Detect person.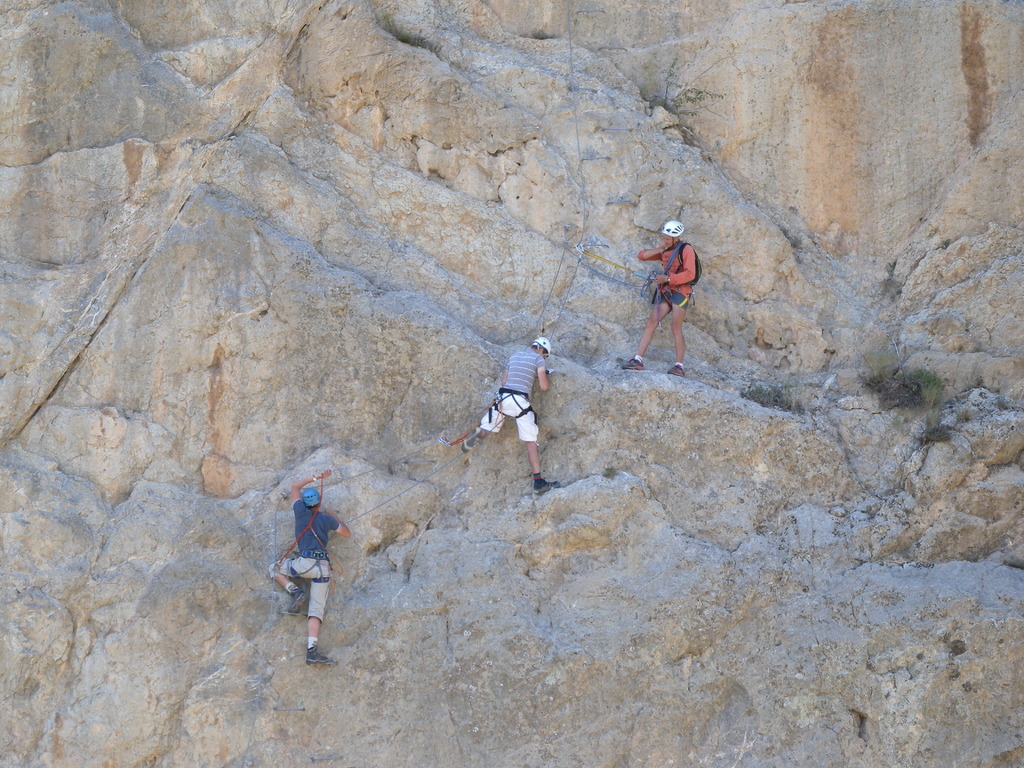
Detected at [449, 333, 560, 497].
